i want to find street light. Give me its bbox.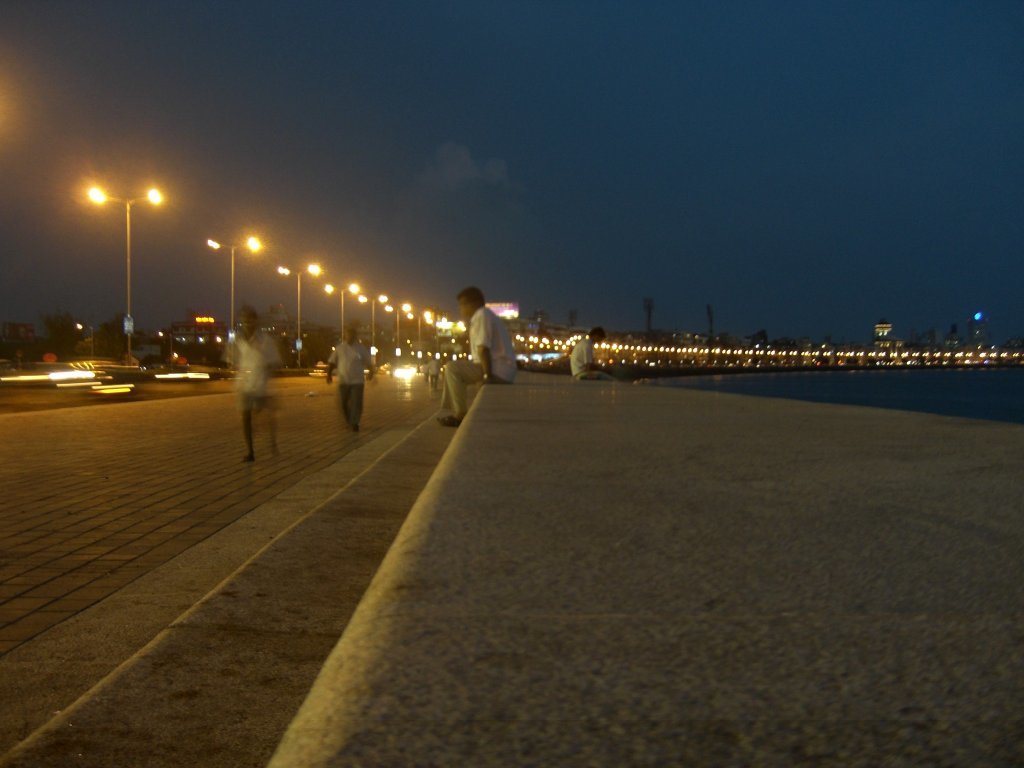
{"left": 617, "top": 343, "right": 622, "bottom": 355}.
